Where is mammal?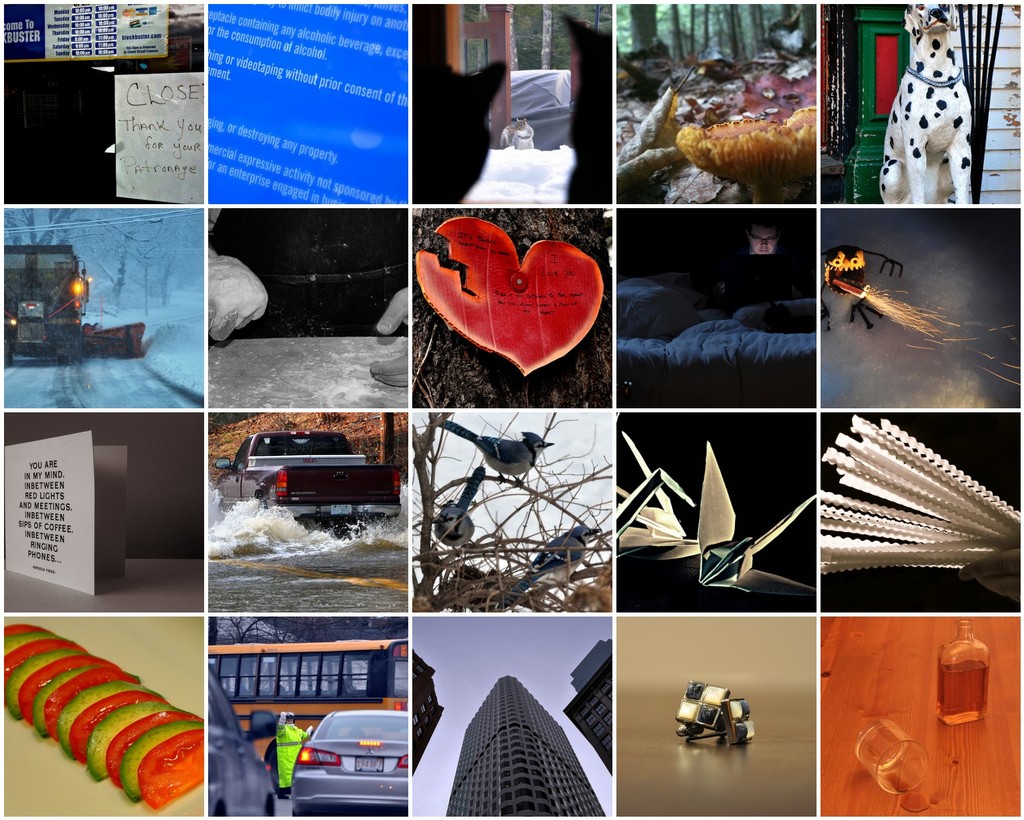
<box>883,15,985,208</box>.
